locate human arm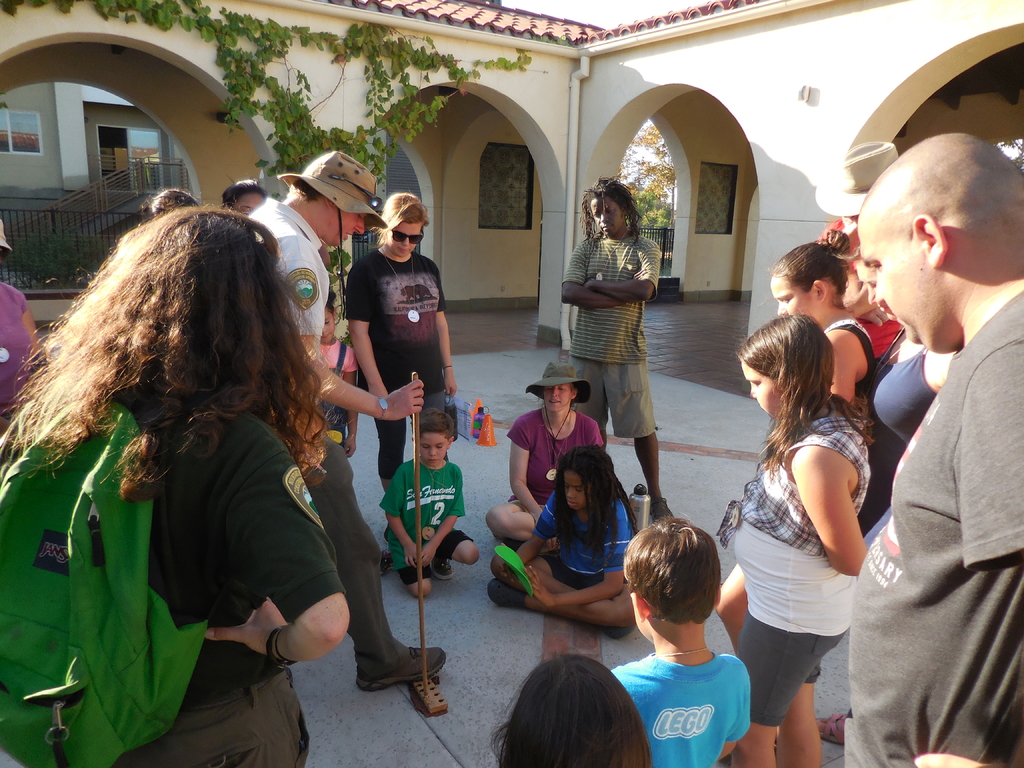
select_region(520, 515, 630, 609)
